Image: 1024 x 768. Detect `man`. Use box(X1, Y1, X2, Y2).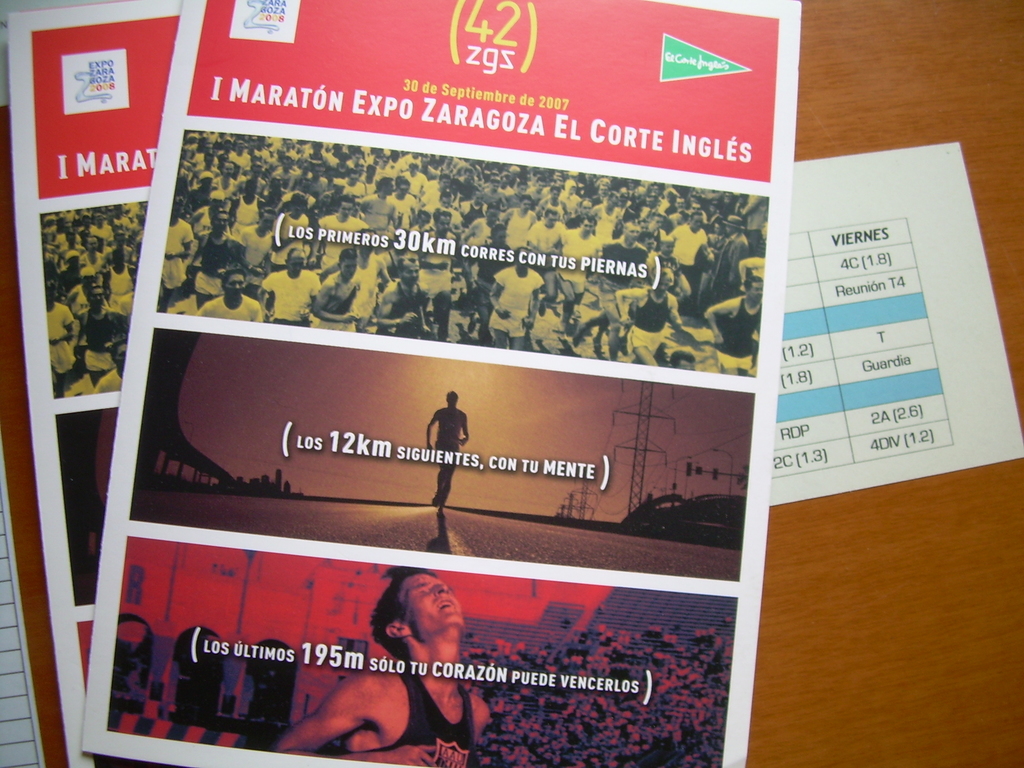
box(237, 209, 276, 288).
